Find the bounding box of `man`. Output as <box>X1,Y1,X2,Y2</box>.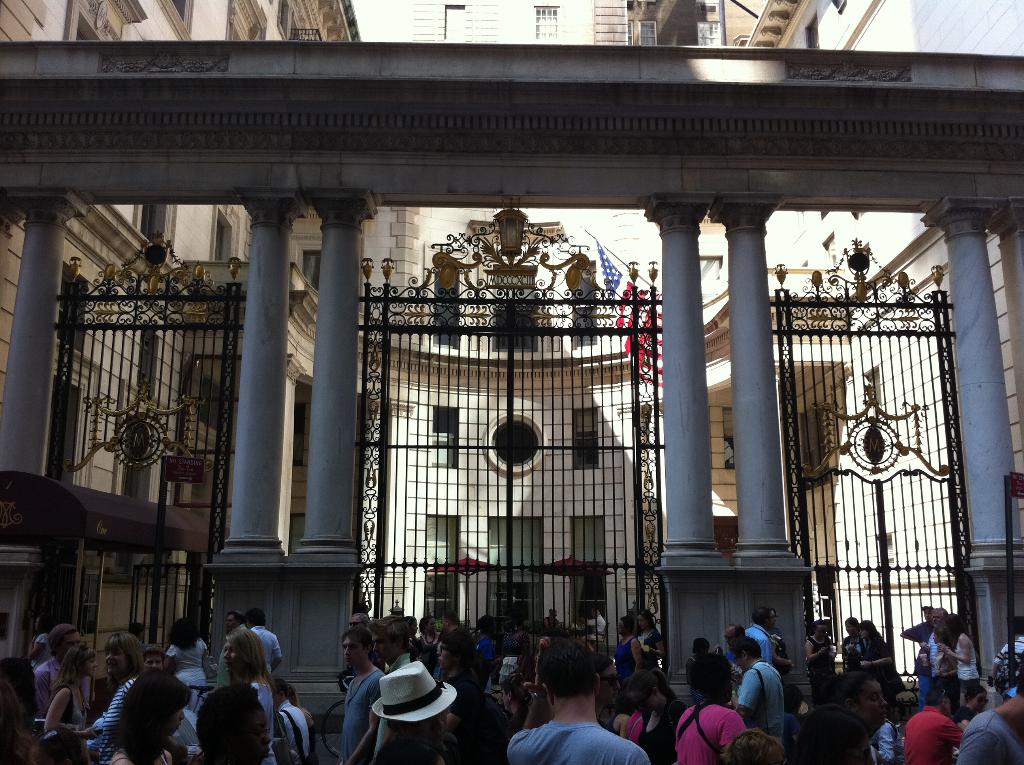
<box>36,624,90,718</box>.
